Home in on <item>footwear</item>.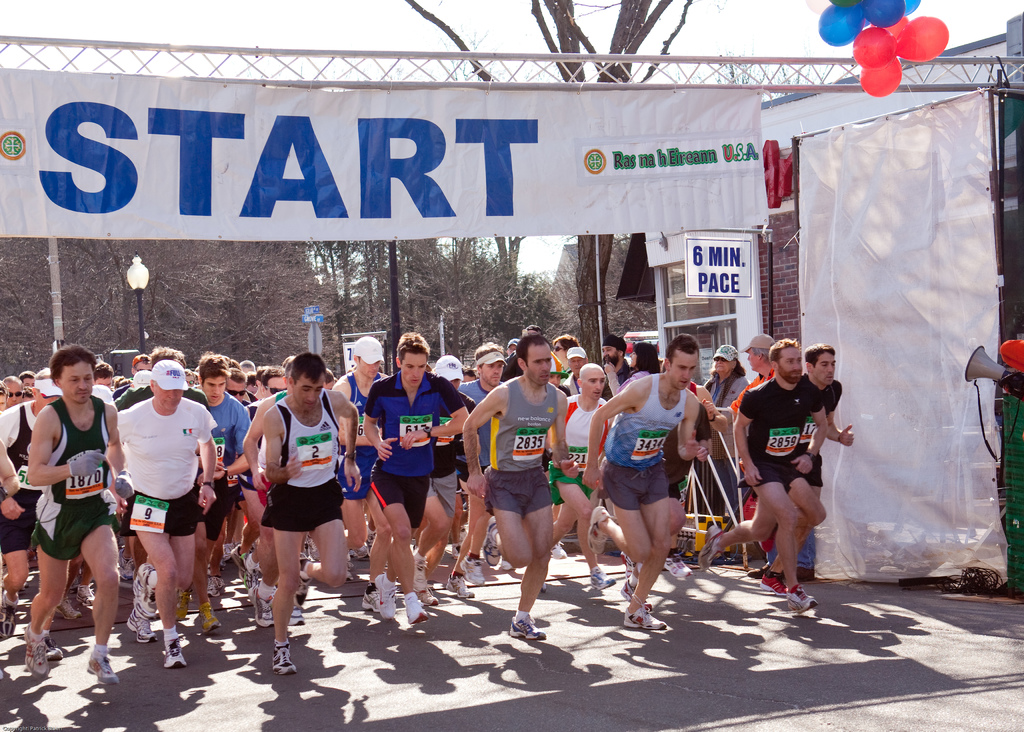
Homed in at select_region(198, 606, 219, 630).
